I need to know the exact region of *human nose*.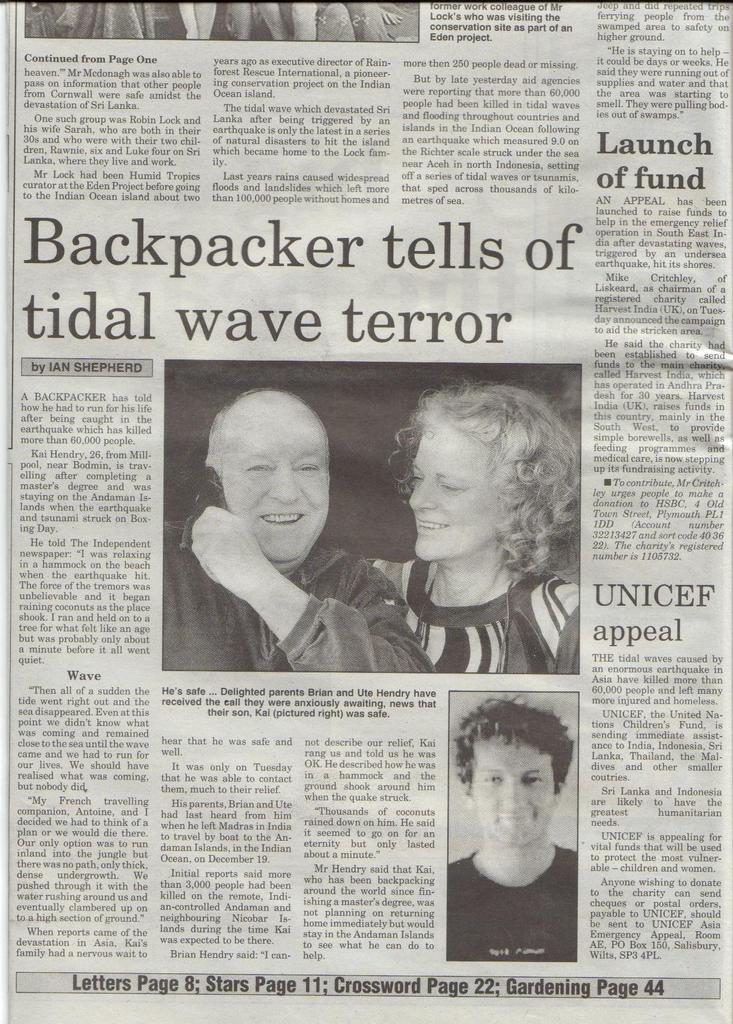
Region: crop(510, 778, 531, 806).
